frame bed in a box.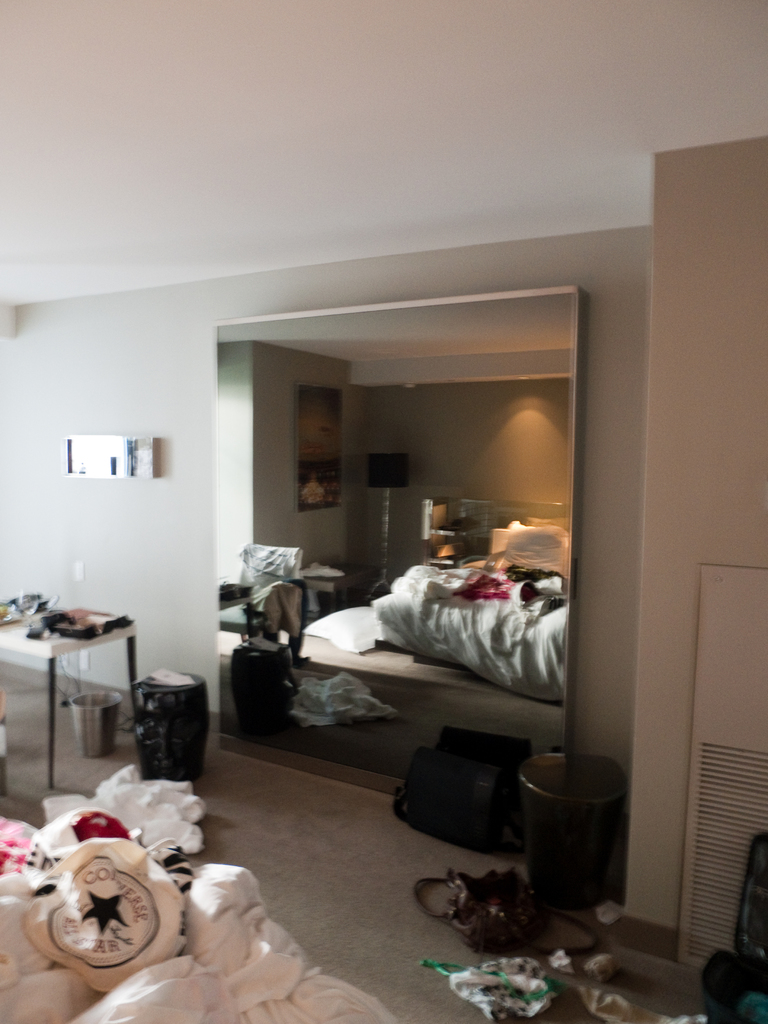
[273,547,583,756].
